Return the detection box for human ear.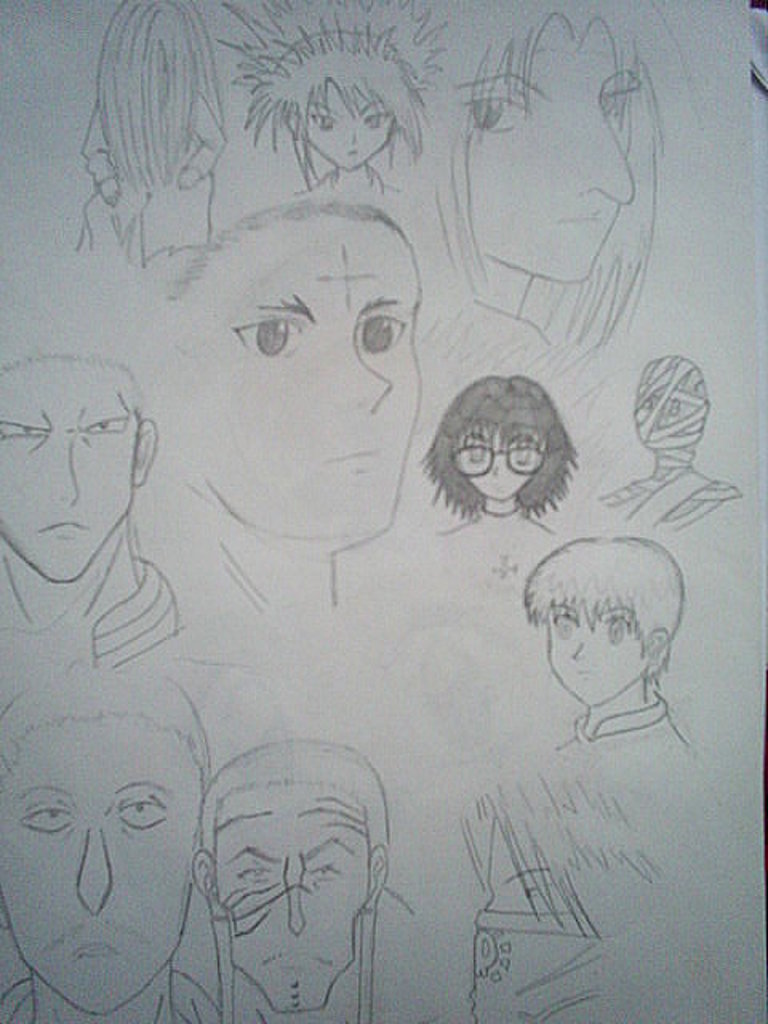
box=[128, 422, 154, 490].
